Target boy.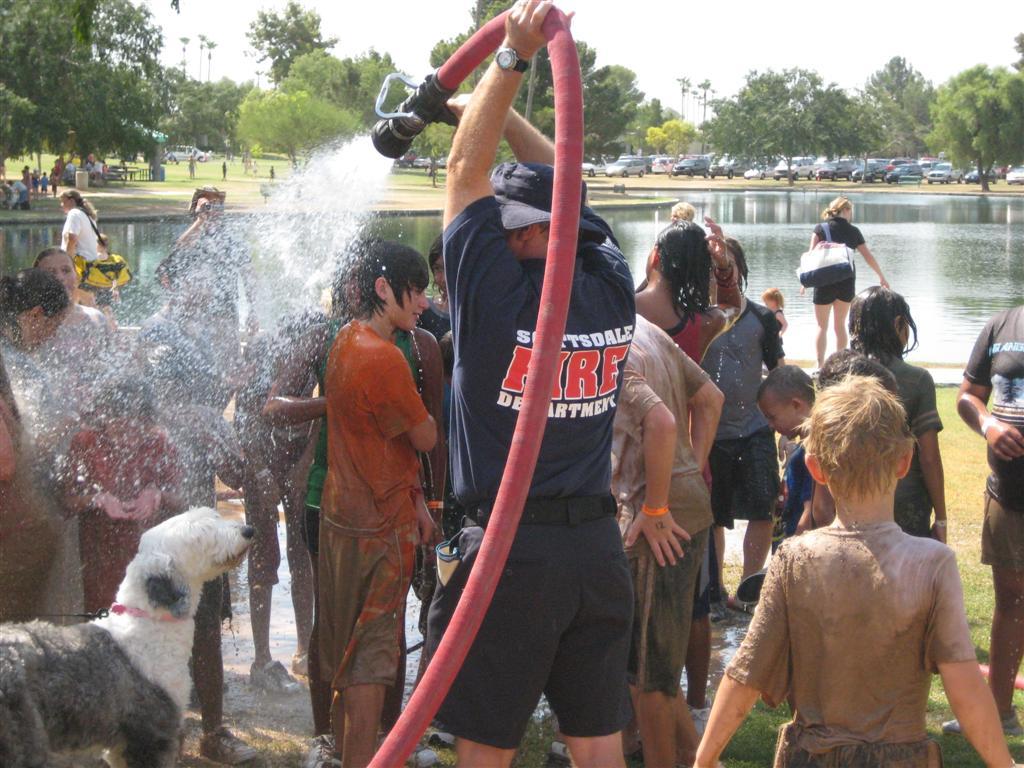
Target region: Rect(609, 311, 723, 767).
